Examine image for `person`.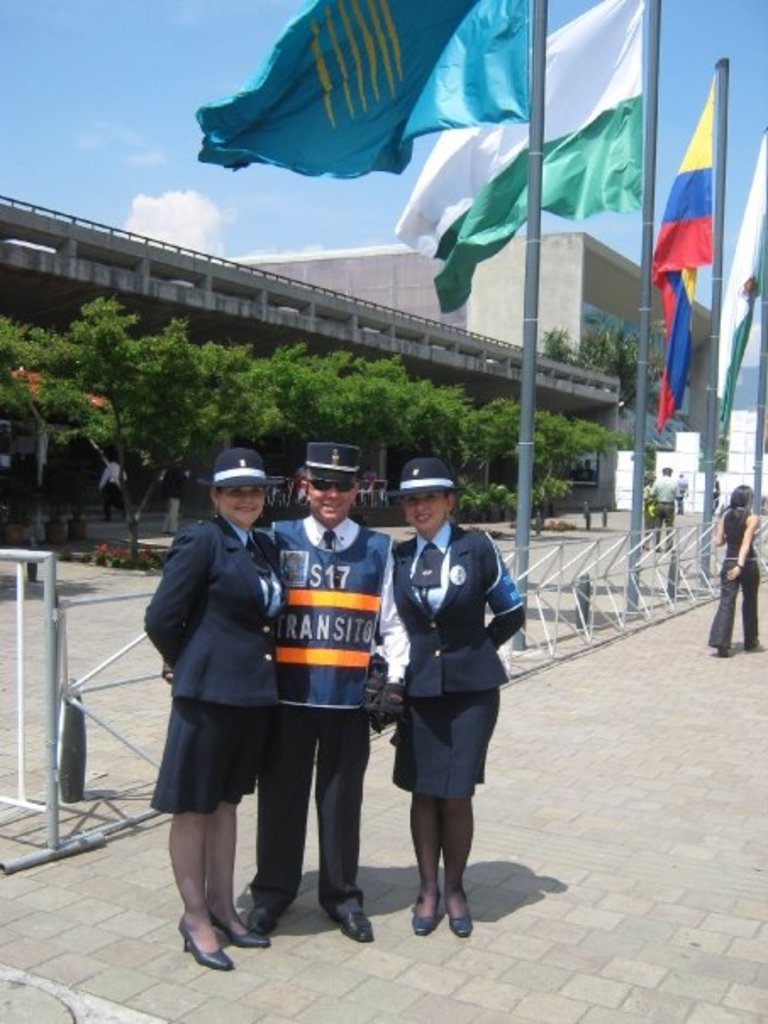
Examination result: bbox=[264, 442, 412, 944].
